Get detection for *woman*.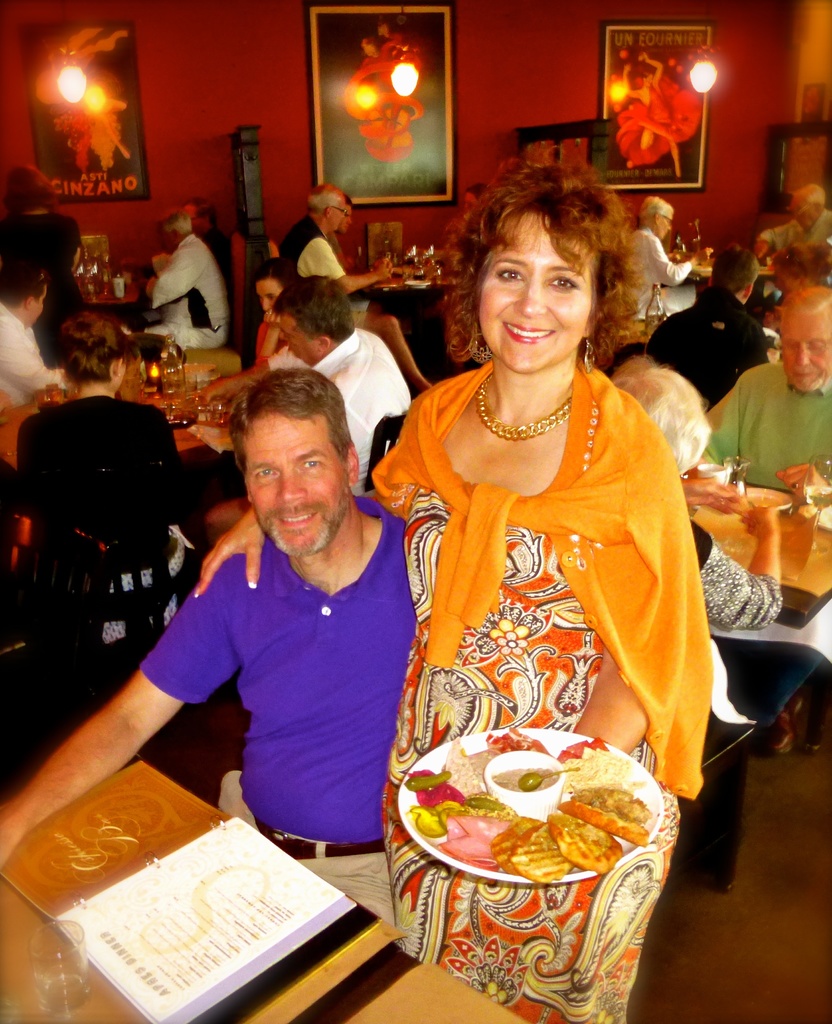
Detection: {"x1": 0, "y1": 158, "x2": 78, "y2": 326}.
